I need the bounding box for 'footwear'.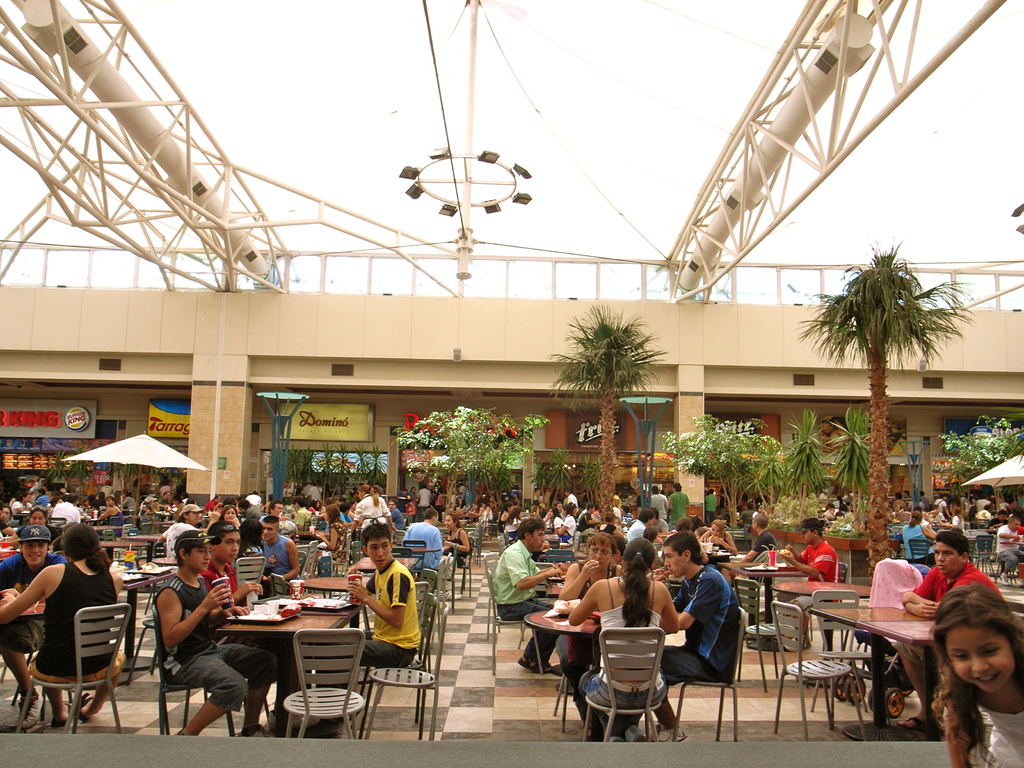
Here it is: select_region(653, 726, 686, 740).
